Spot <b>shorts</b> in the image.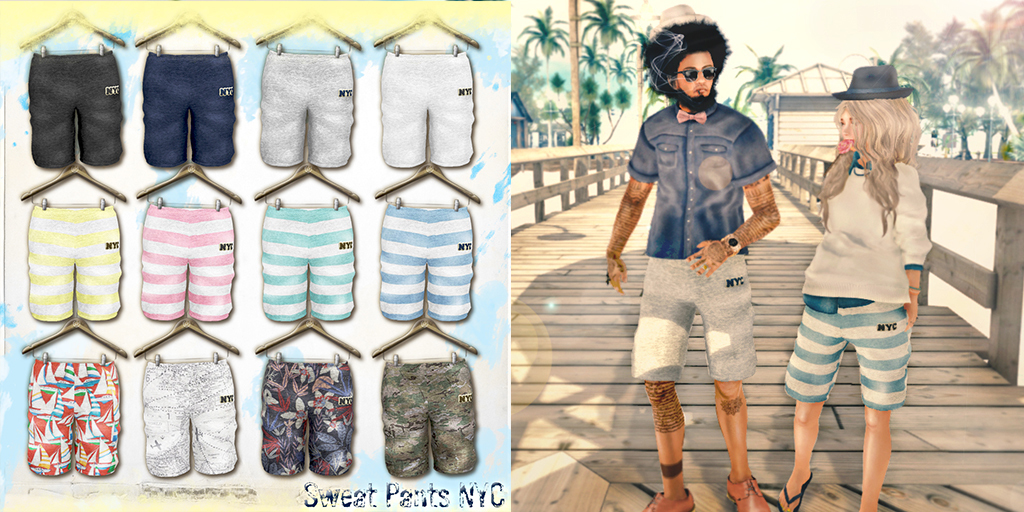
<b>shorts</b> found at <bbox>783, 290, 920, 411</bbox>.
